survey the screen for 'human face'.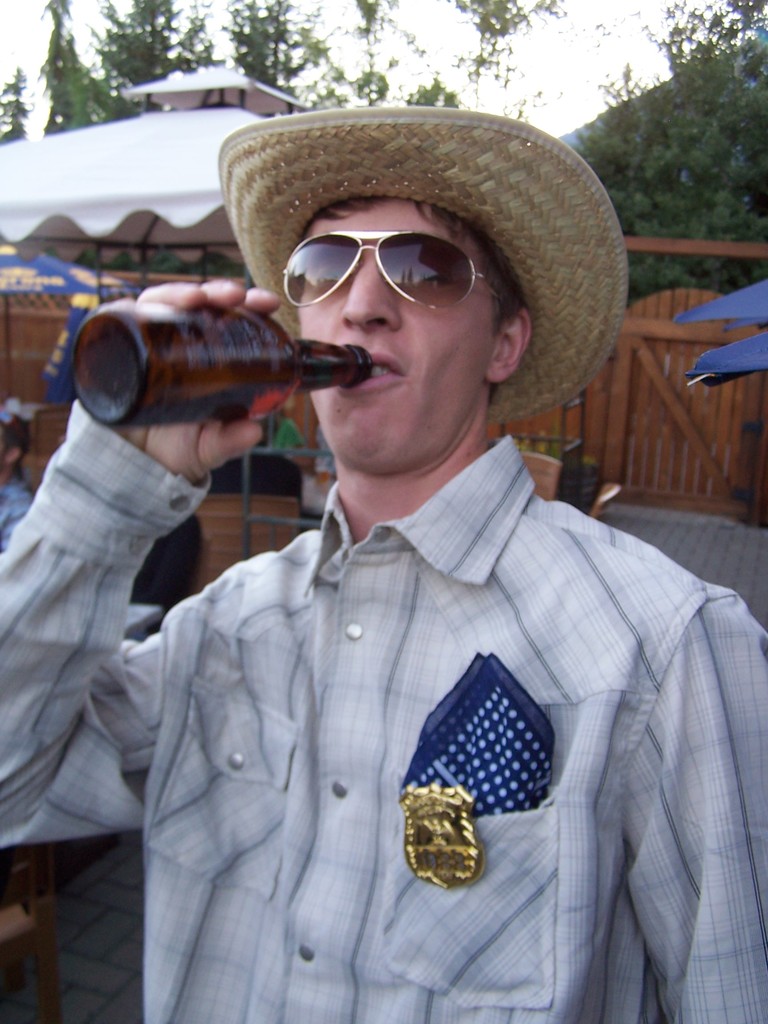
Survey found: <region>296, 197, 499, 470</region>.
